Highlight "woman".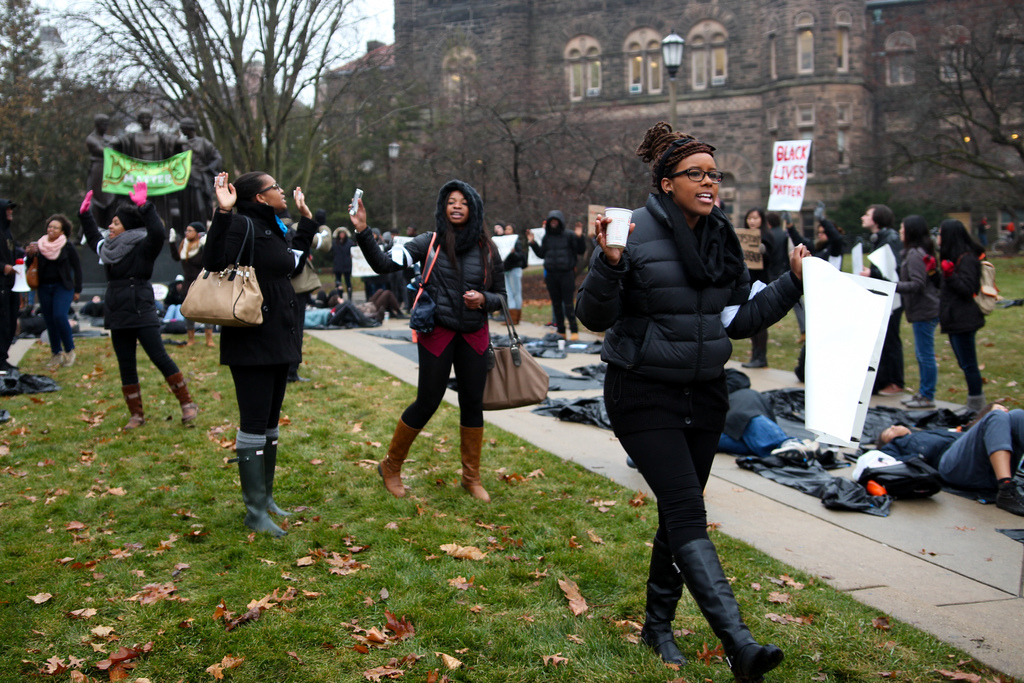
Highlighted region: x1=333, y1=224, x2=359, y2=304.
